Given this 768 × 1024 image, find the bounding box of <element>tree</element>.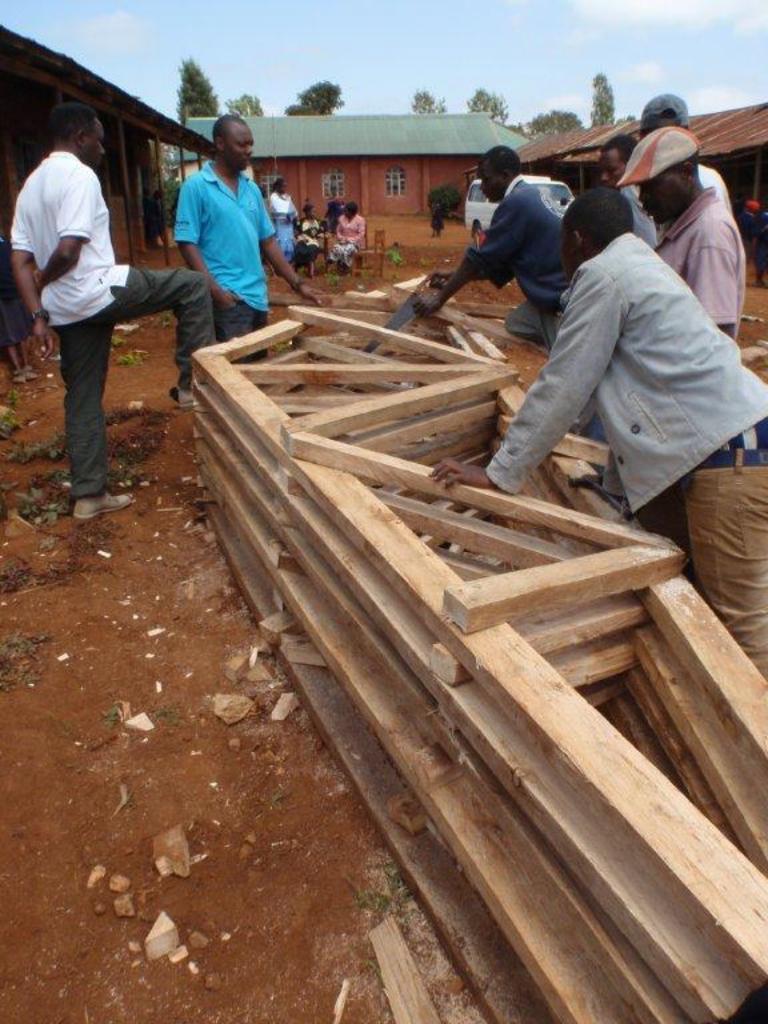
(465, 85, 509, 123).
